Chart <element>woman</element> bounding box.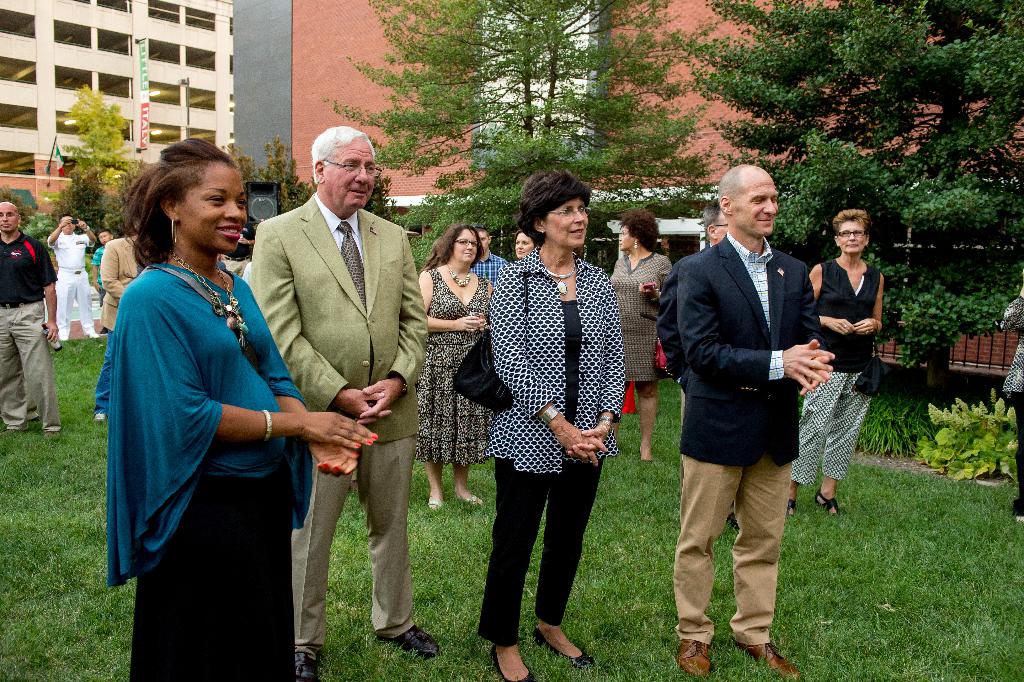
Charted: {"x1": 490, "y1": 168, "x2": 628, "y2": 681}.
